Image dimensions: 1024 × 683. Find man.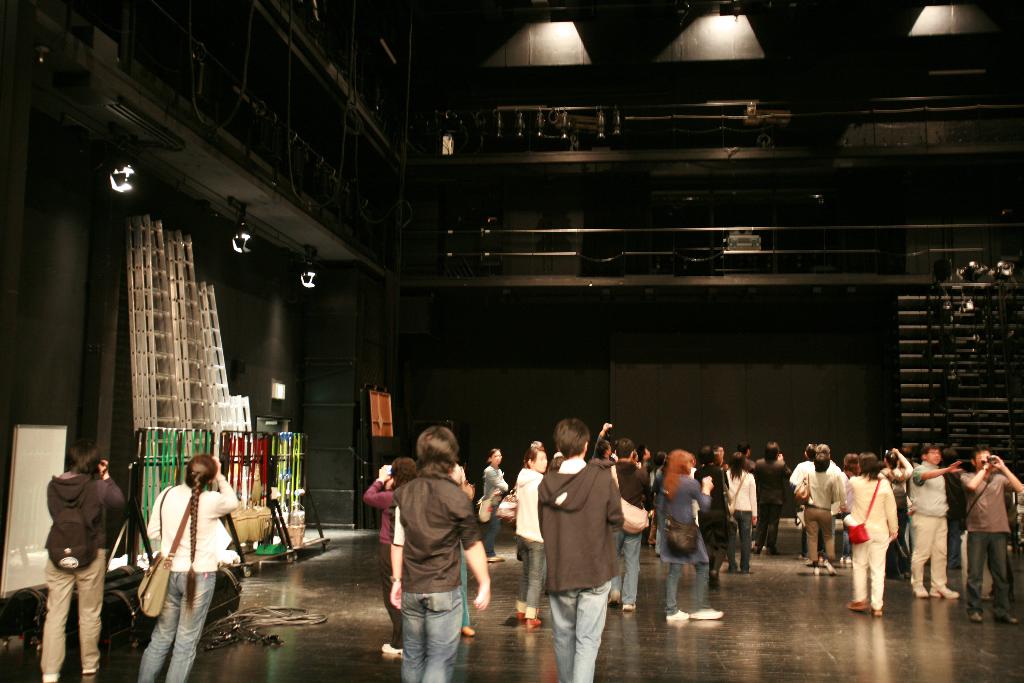
<bbox>607, 439, 655, 613</bbox>.
